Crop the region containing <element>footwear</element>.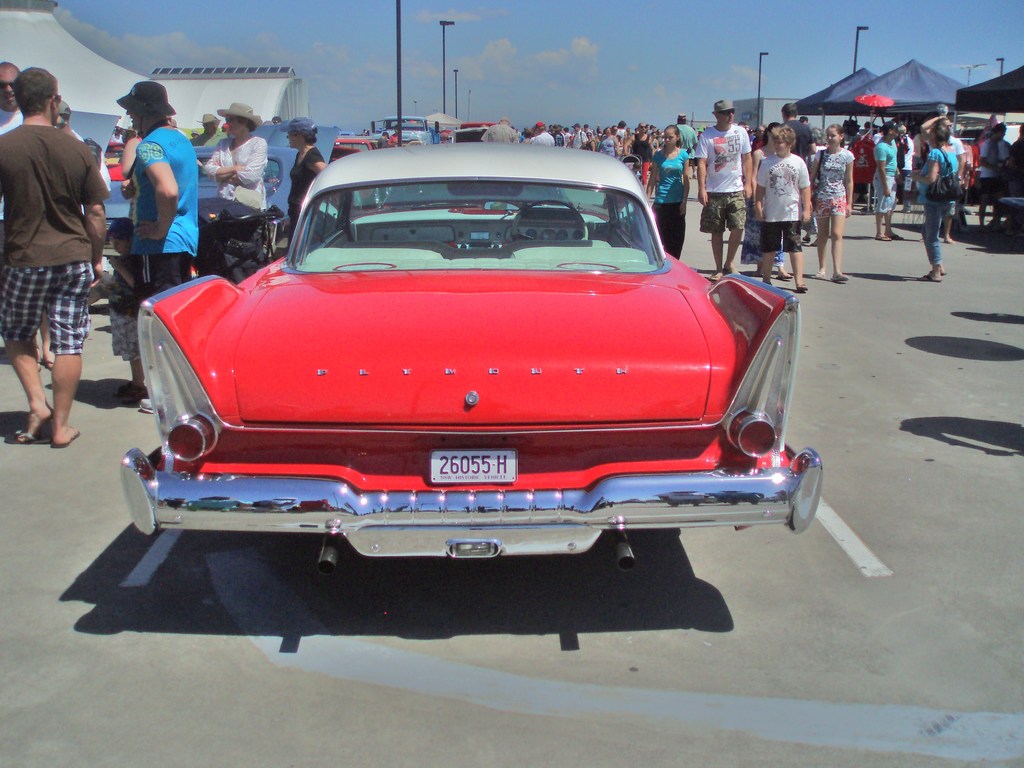
Crop region: l=121, t=378, r=148, b=399.
